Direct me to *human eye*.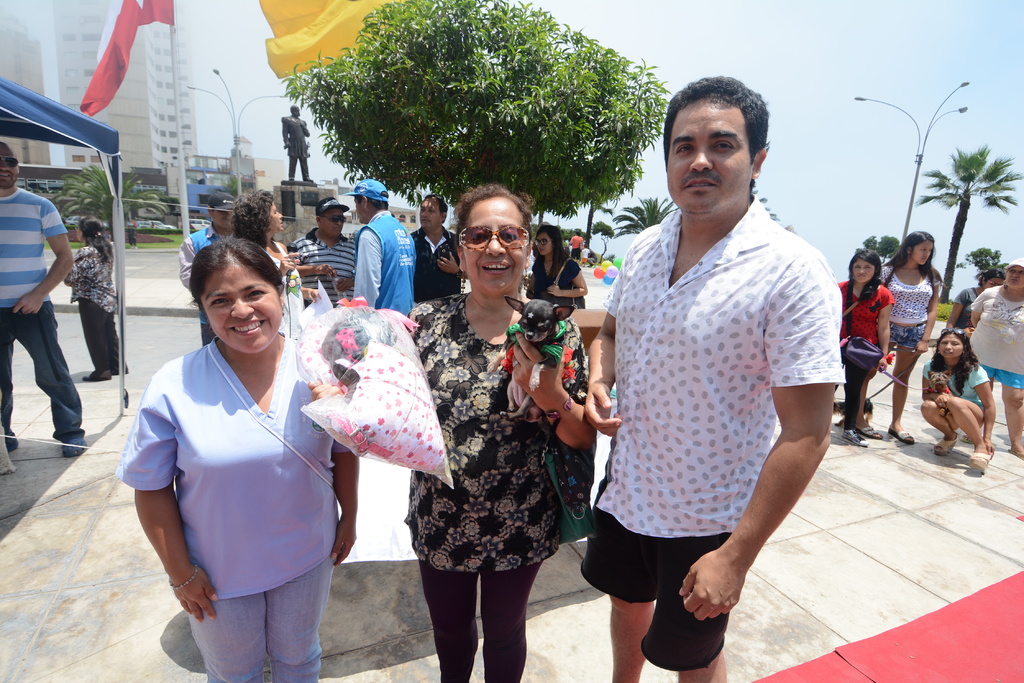
Direction: l=249, t=291, r=266, b=300.
